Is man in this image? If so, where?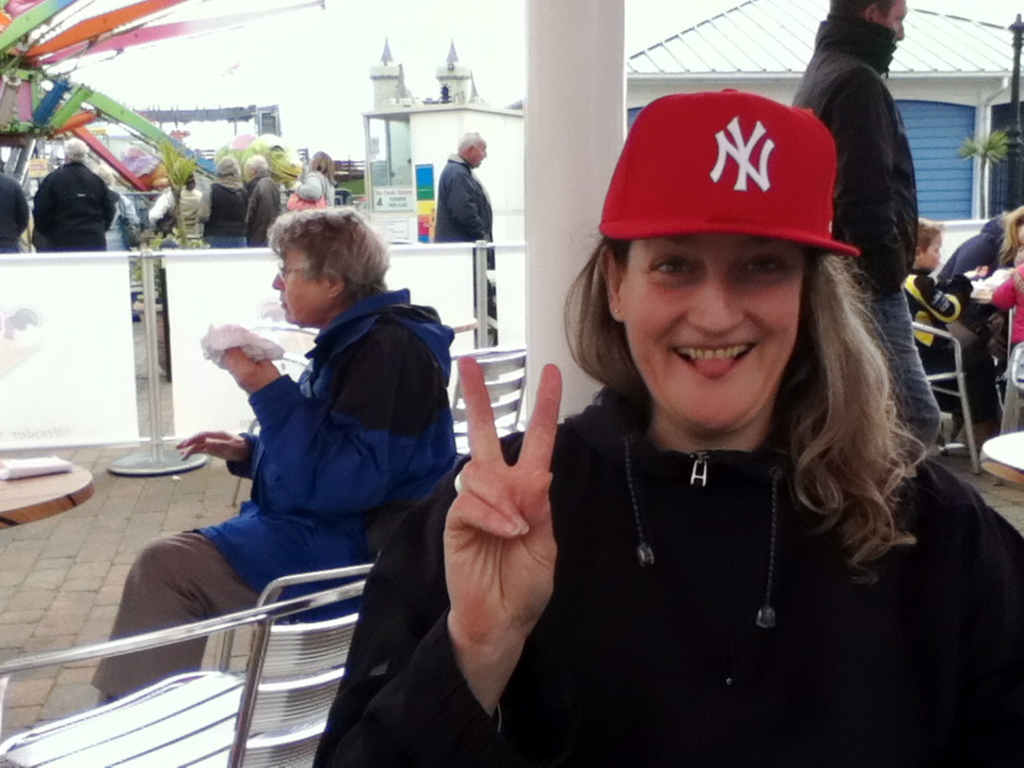
Yes, at box=[91, 206, 459, 705].
